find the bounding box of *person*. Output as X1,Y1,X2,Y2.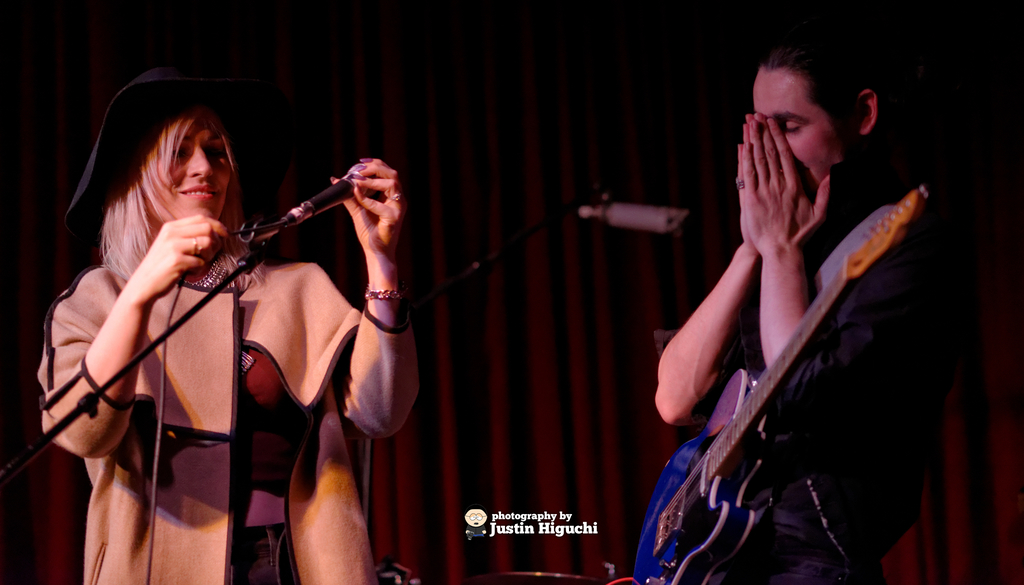
616,45,986,583.
